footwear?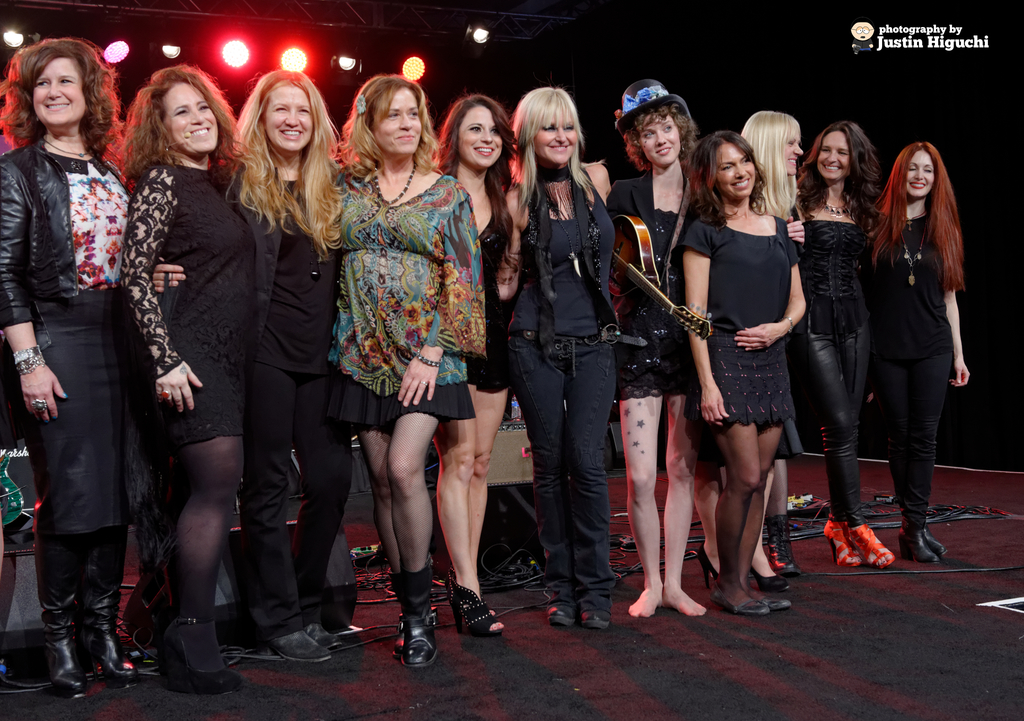
(left=895, top=527, right=940, bottom=562)
